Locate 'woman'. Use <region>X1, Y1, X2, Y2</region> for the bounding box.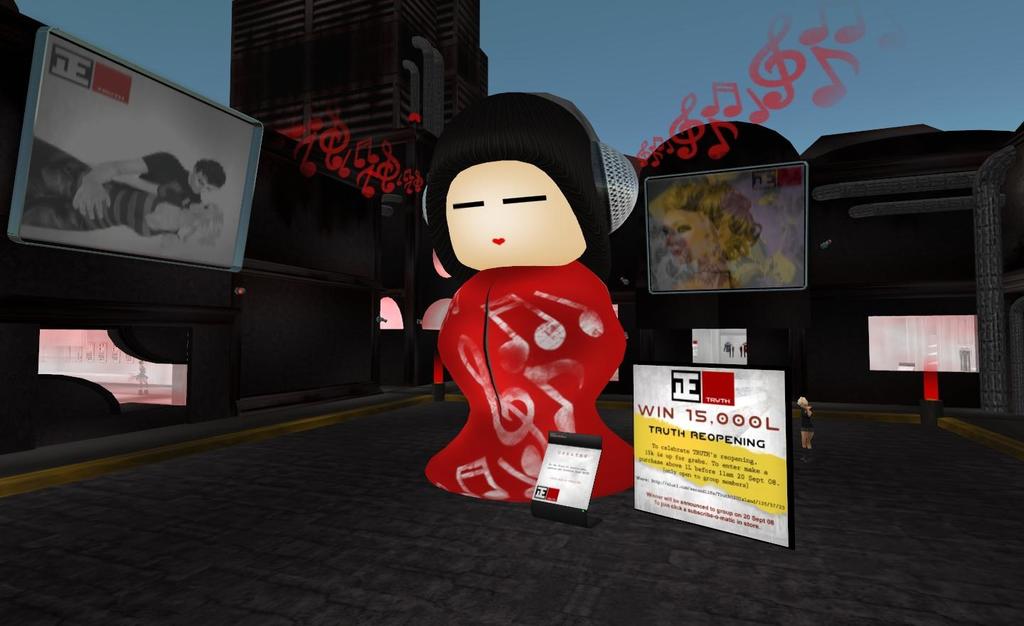
<region>791, 394, 816, 463</region>.
